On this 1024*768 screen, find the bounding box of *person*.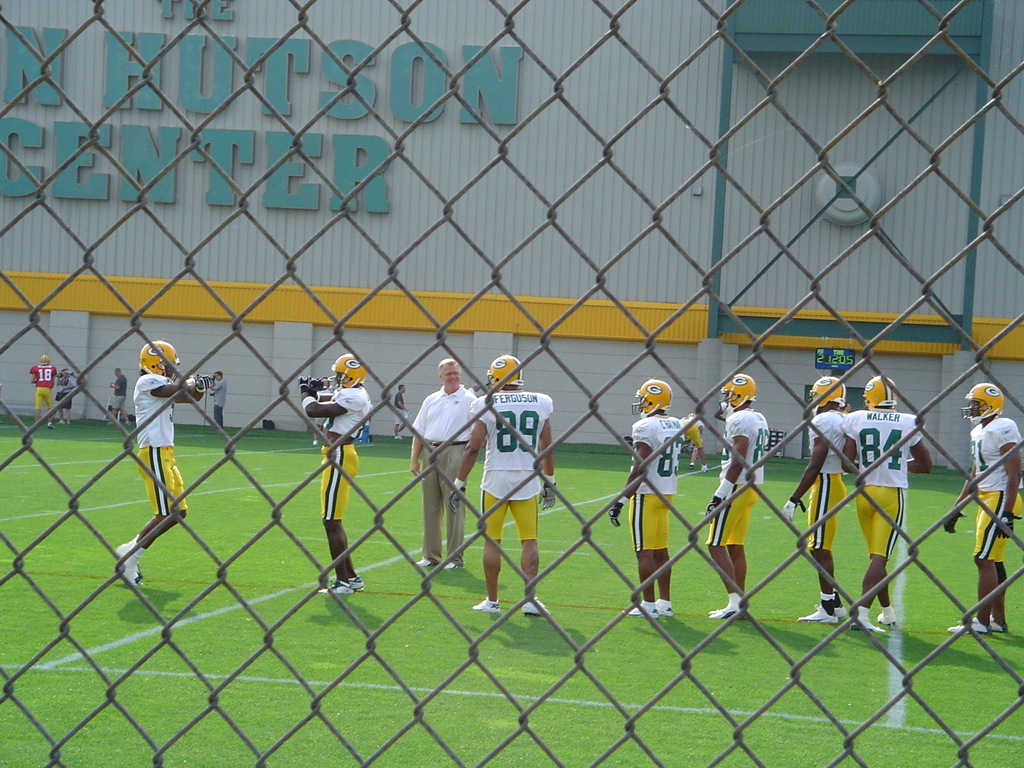
Bounding box: (447,349,559,614).
